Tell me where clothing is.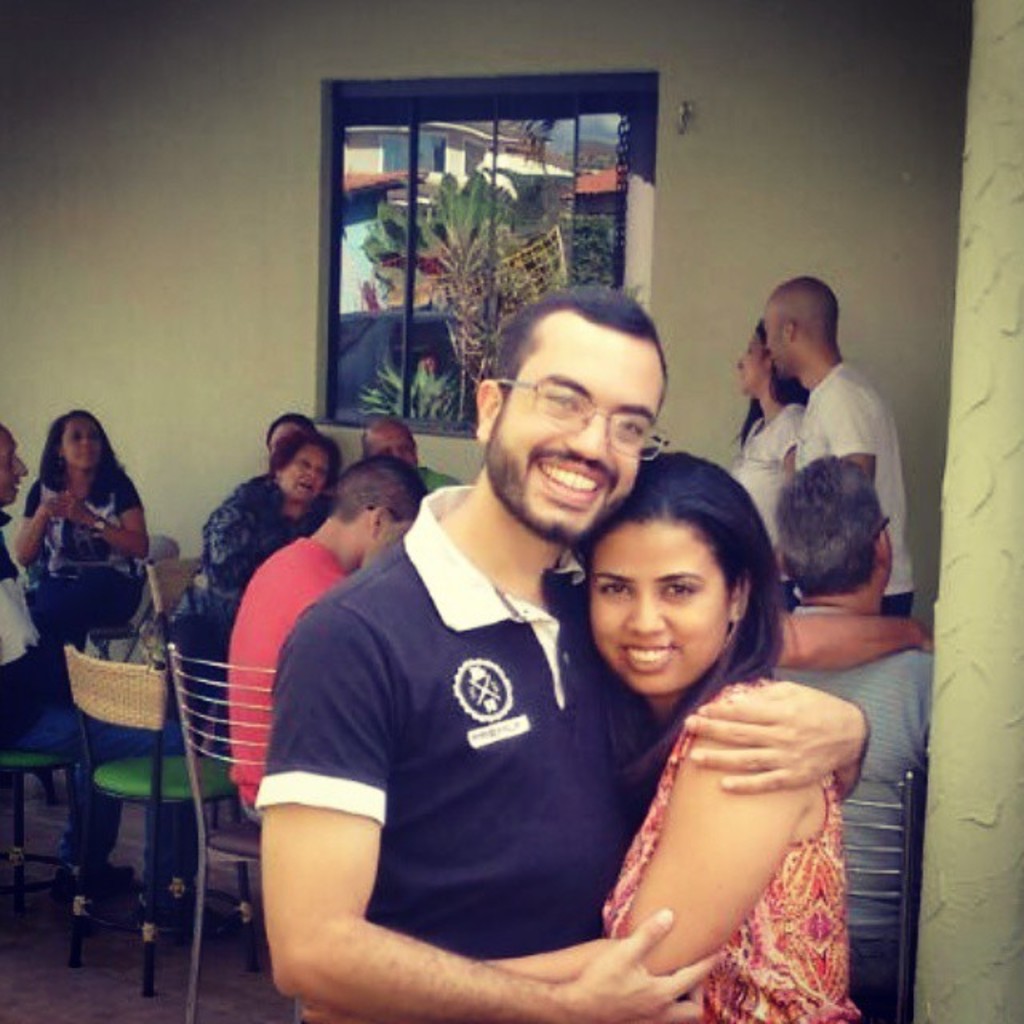
clothing is at pyautogui.locateOnScreen(773, 605, 925, 1010).
